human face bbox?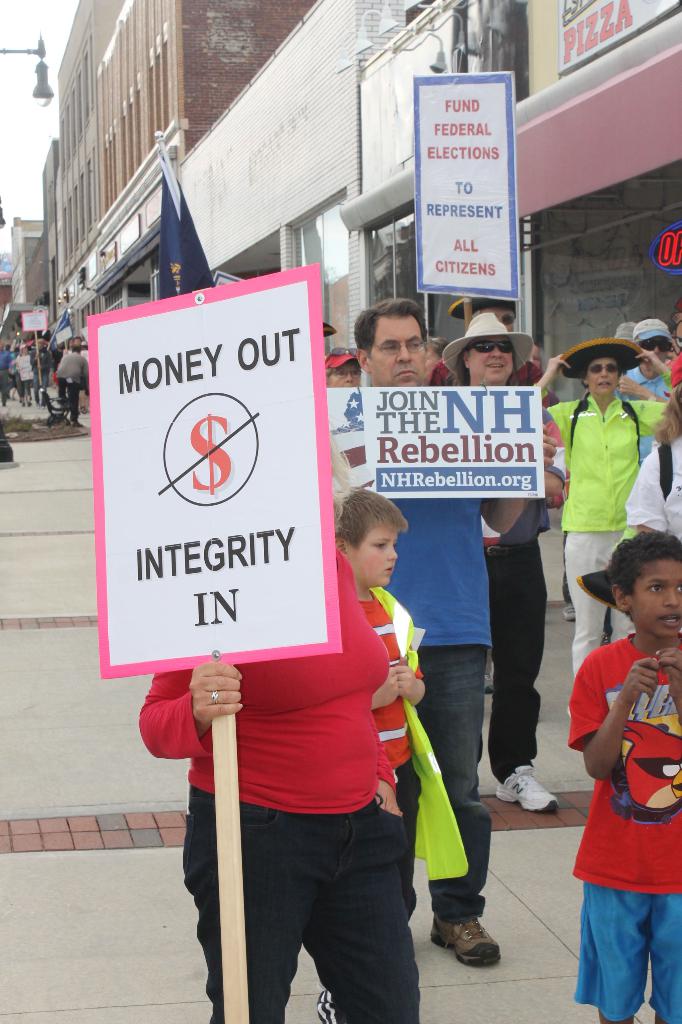
{"x1": 640, "y1": 333, "x2": 667, "y2": 359}
